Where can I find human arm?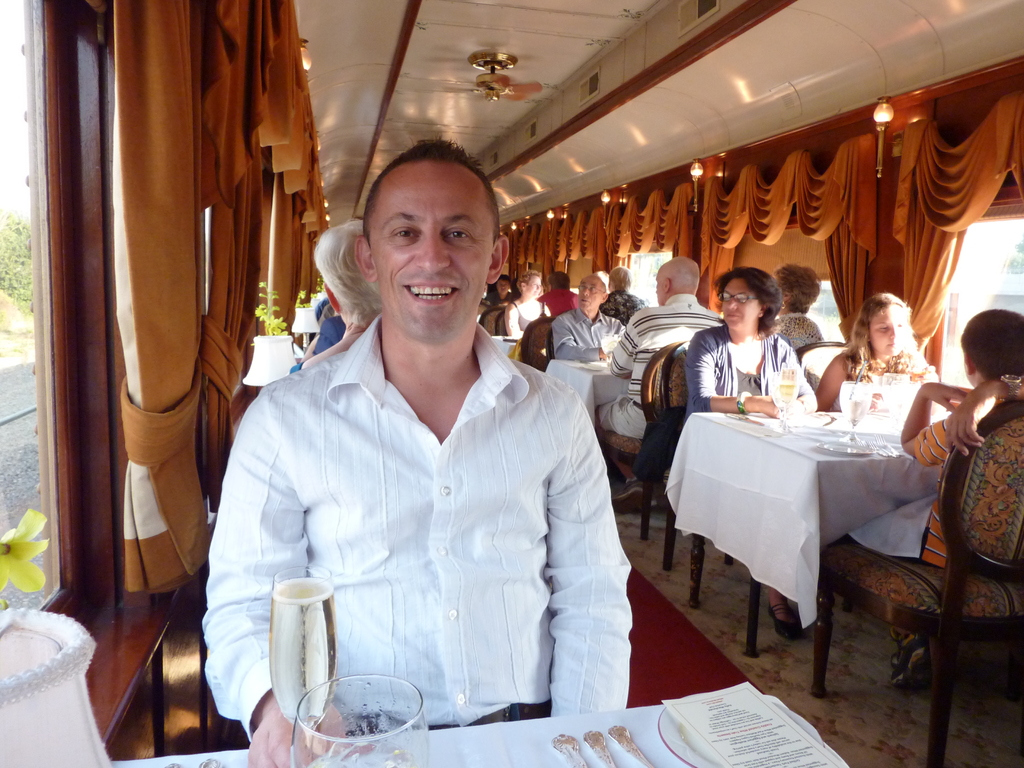
You can find it at locate(689, 318, 807, 416).
